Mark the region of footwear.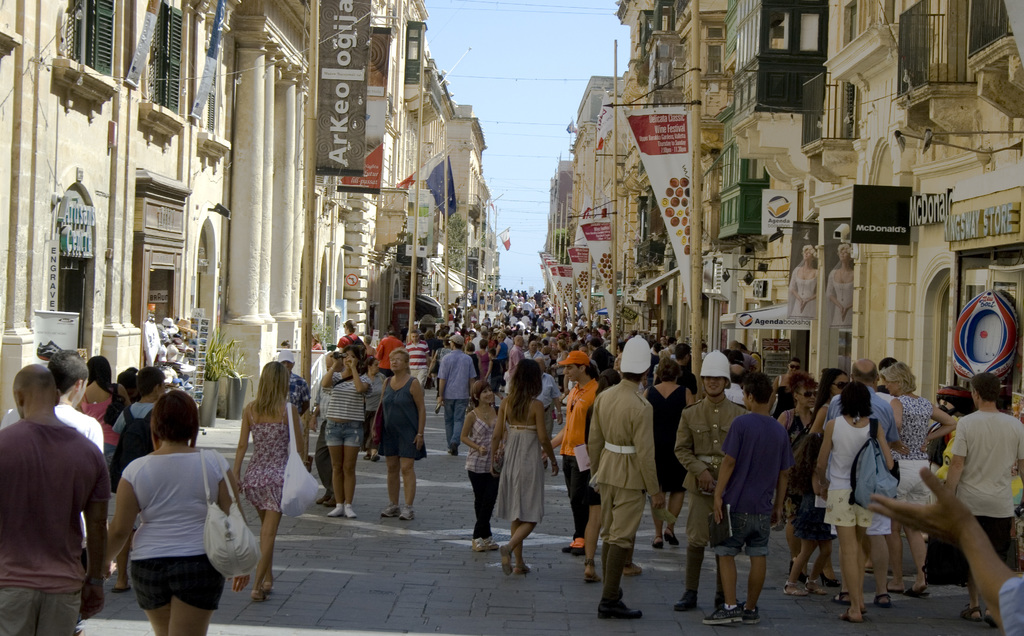
Region: [382, 505, 401, 519].
